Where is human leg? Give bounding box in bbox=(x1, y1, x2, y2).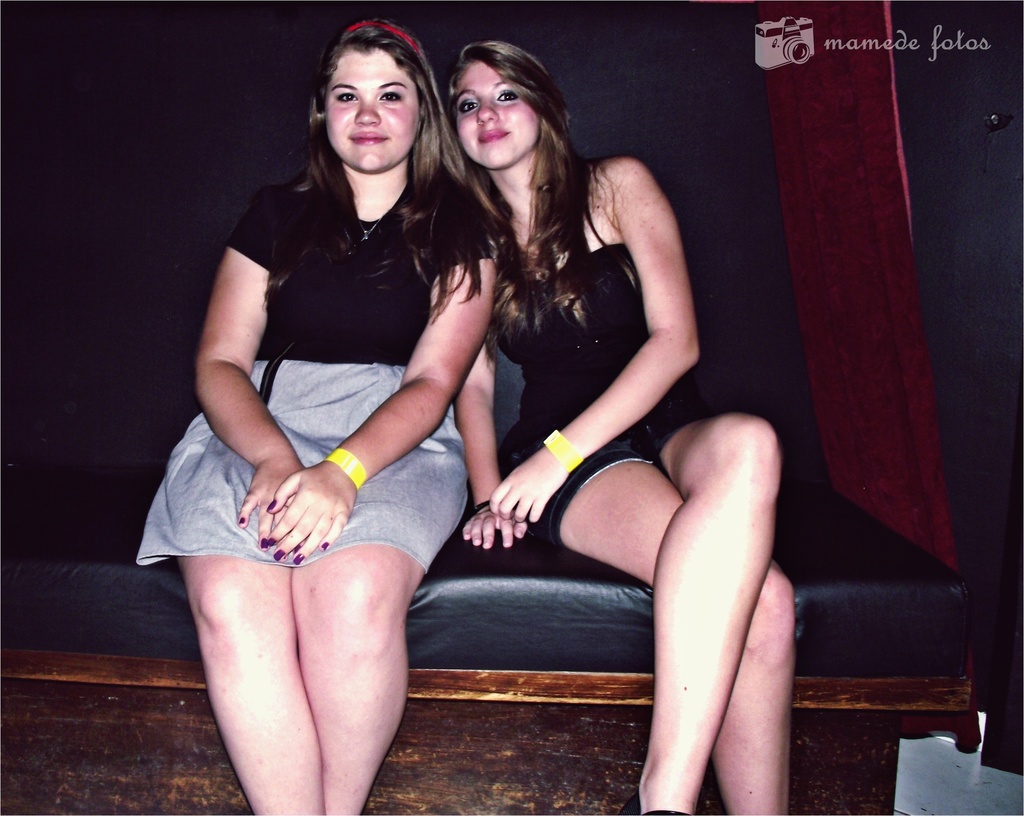
bbox=(564, 405, 802, 815).
